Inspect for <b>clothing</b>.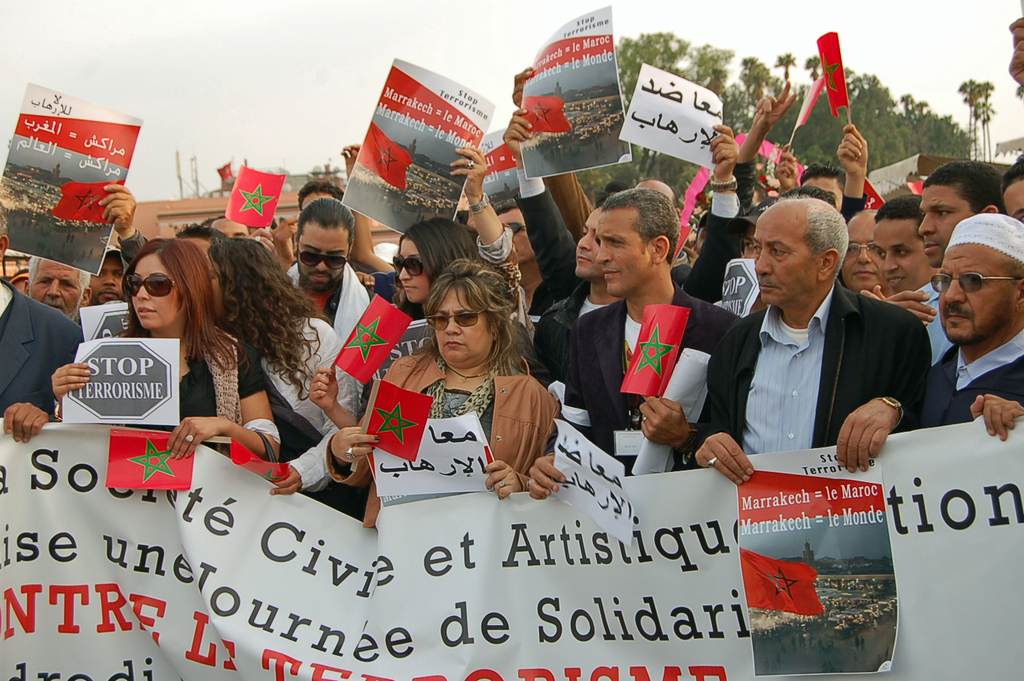
Inspection: [91, 337, 265, 450].
